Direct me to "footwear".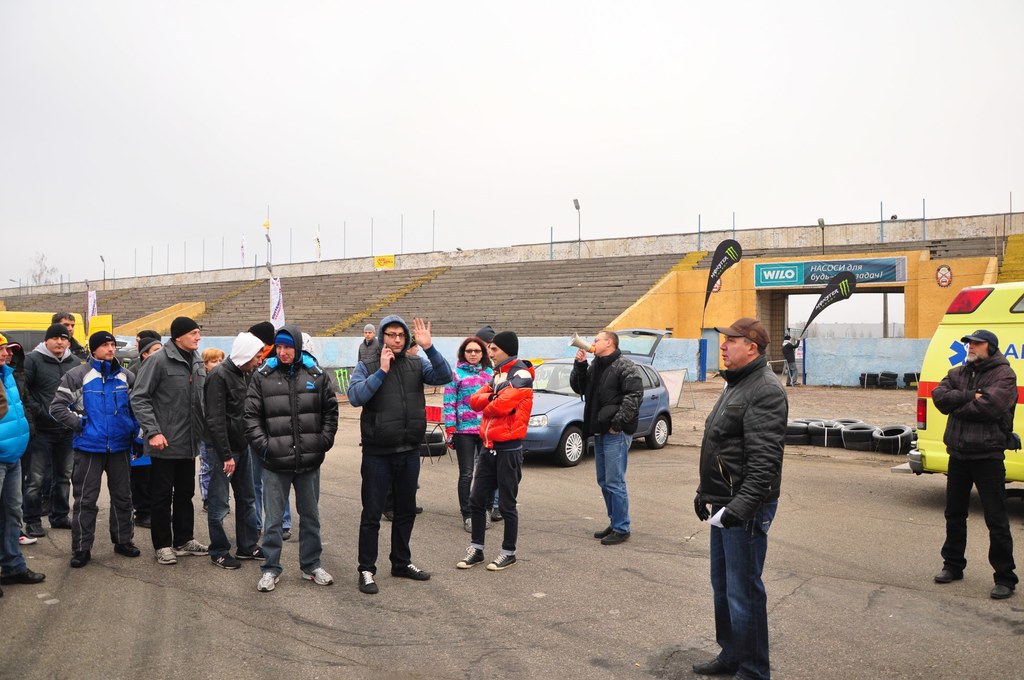
Direction: 250:544:264:560.
